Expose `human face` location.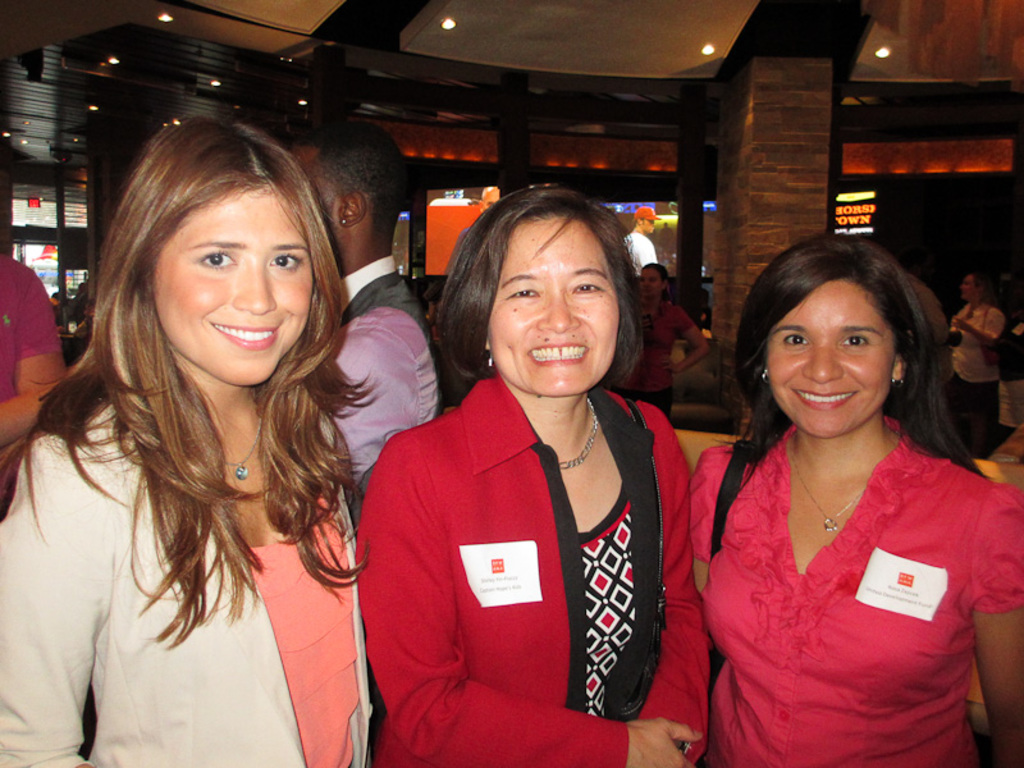
Exposed at 764:283:893:433.
